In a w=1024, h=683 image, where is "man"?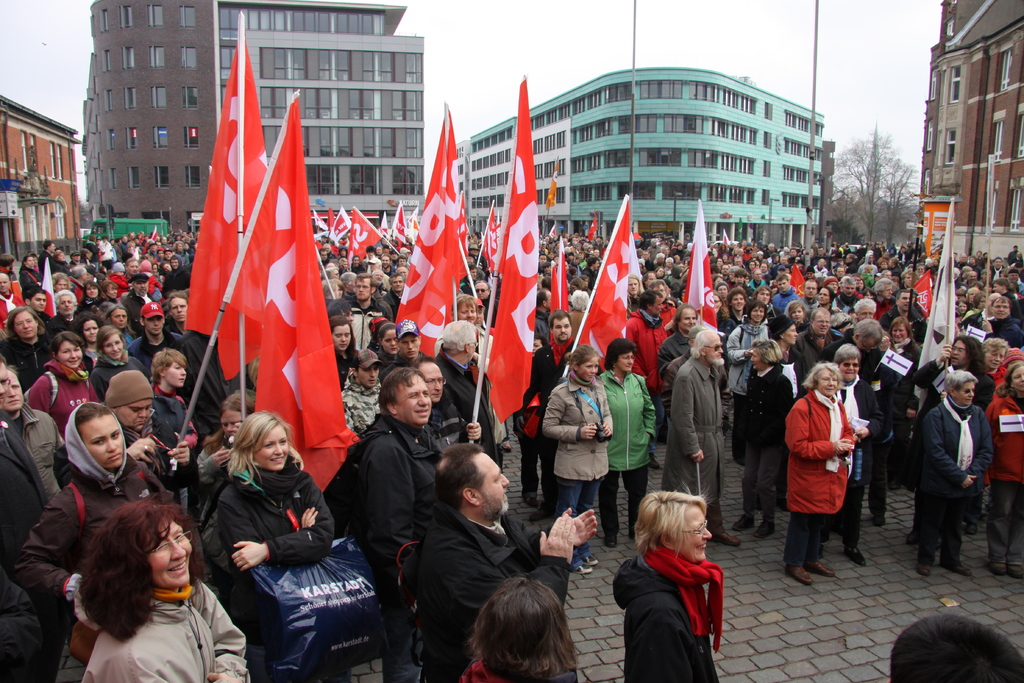
pyautogui.locateOnScreen(175, 328, 252, 445).
